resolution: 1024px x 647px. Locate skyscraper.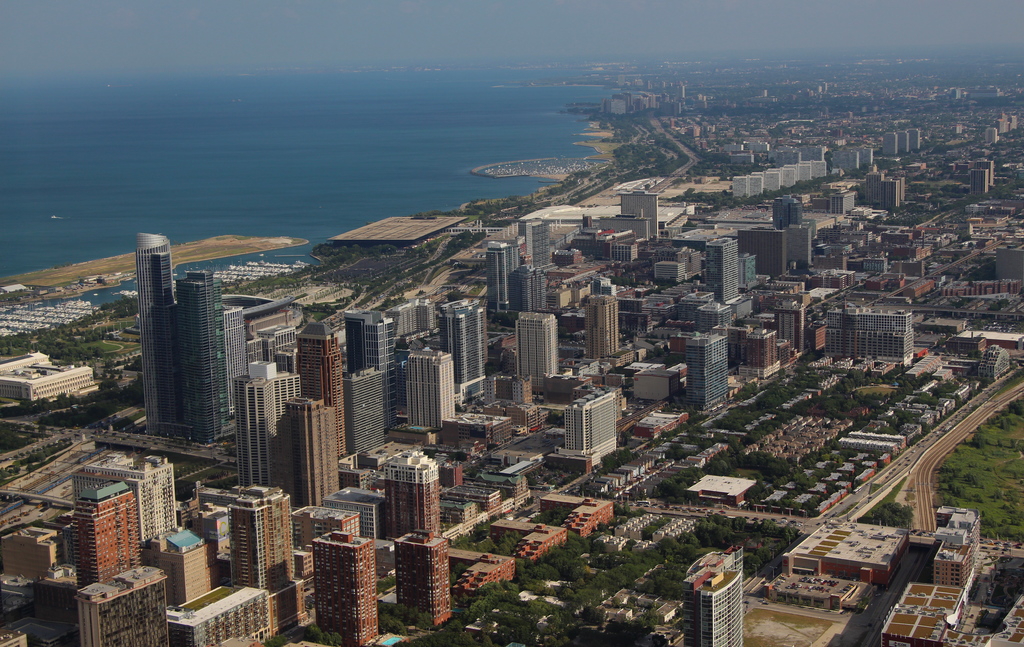
[left=490, top=239, right=520, bottom=318].
